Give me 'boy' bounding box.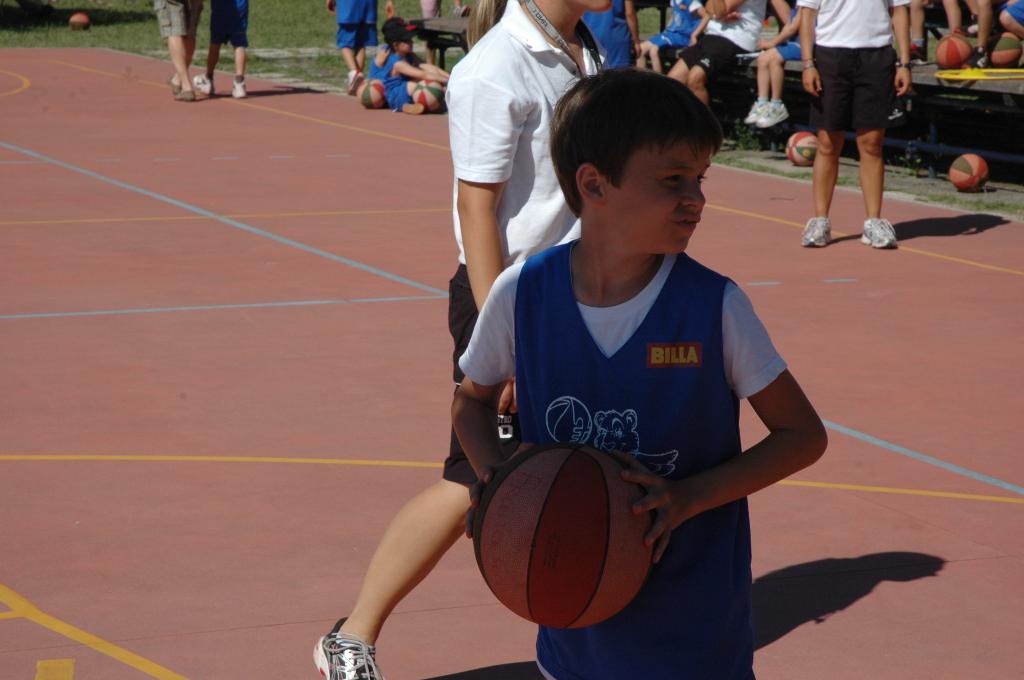
bbox(314, 0, 611, 679).
